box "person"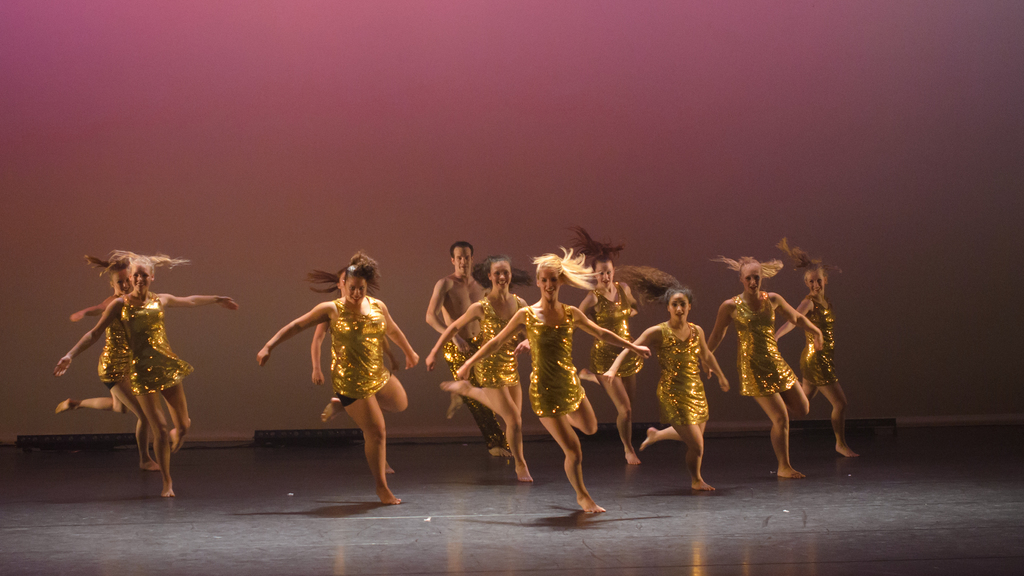
[602,261,729,492]
